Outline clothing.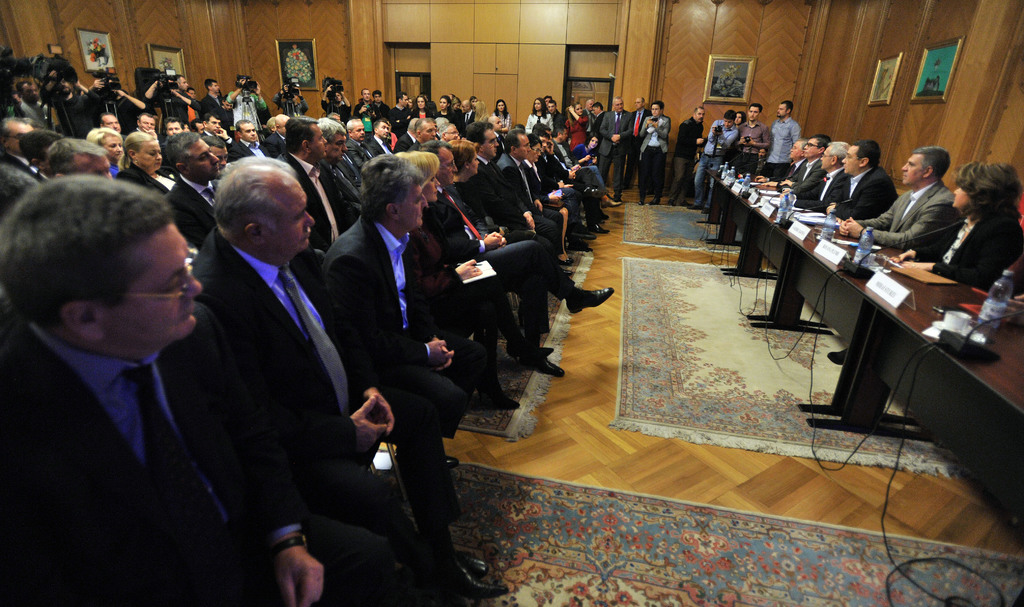
Outline: 432 162 616 331.
